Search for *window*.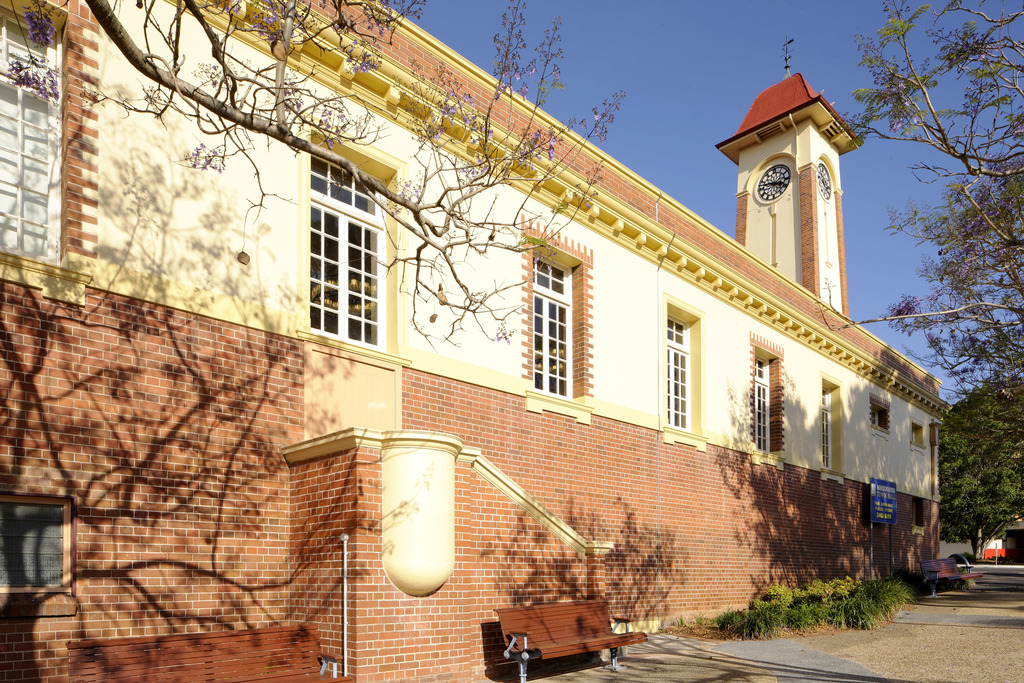
Found at [0,0,70,273].
